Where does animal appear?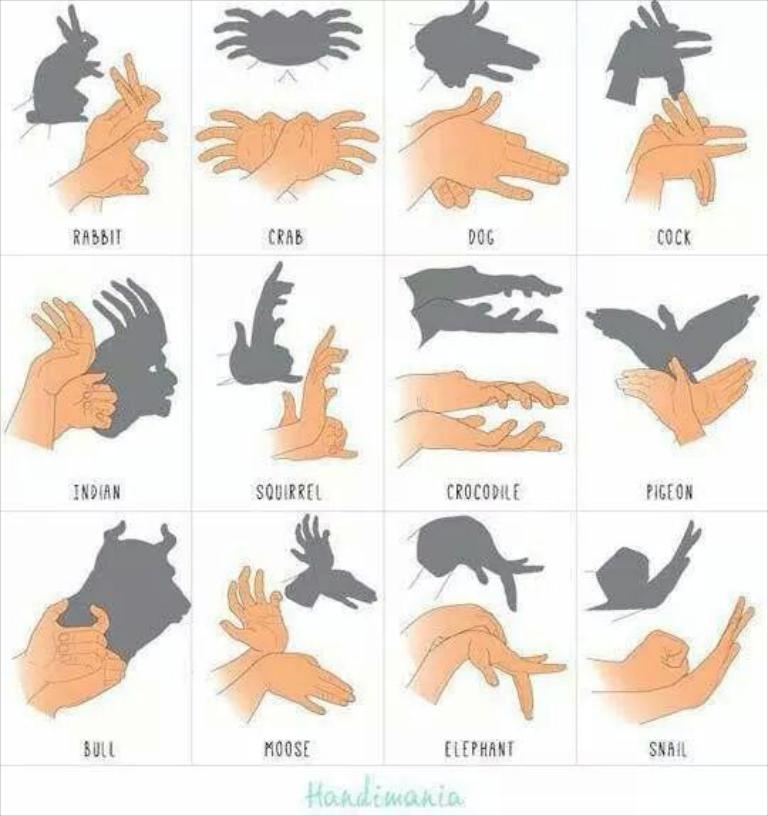
Appears at locate(27, 1, 100, 121).
